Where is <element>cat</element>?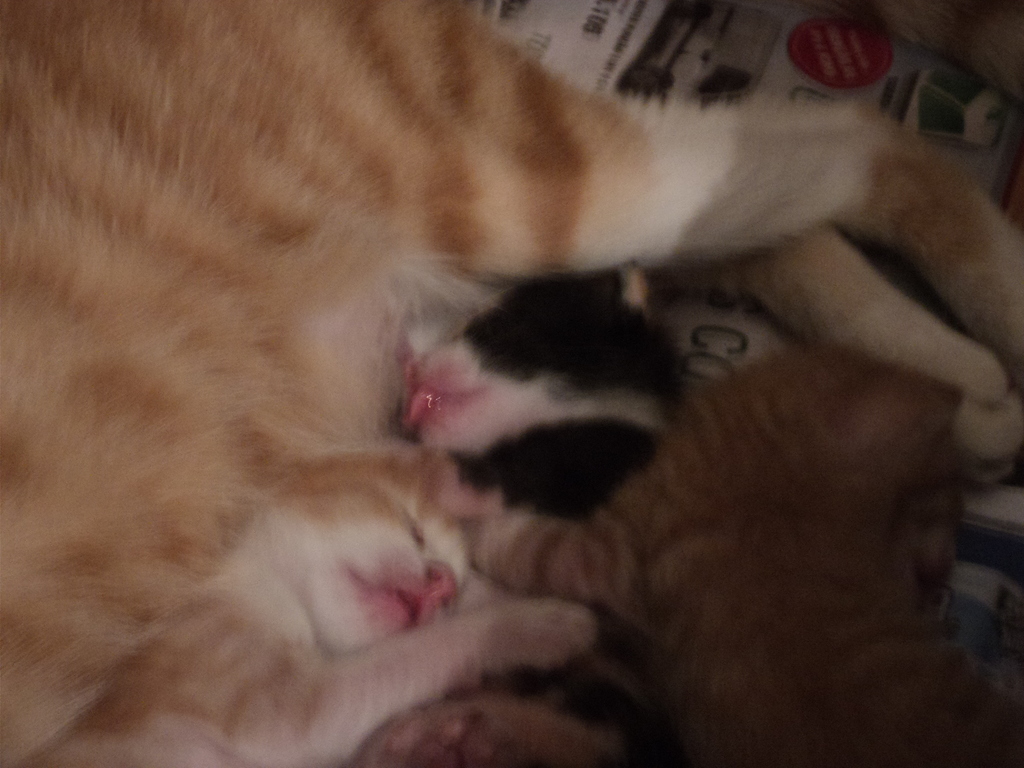
<region>0, 8, 1023, 767</region>.
